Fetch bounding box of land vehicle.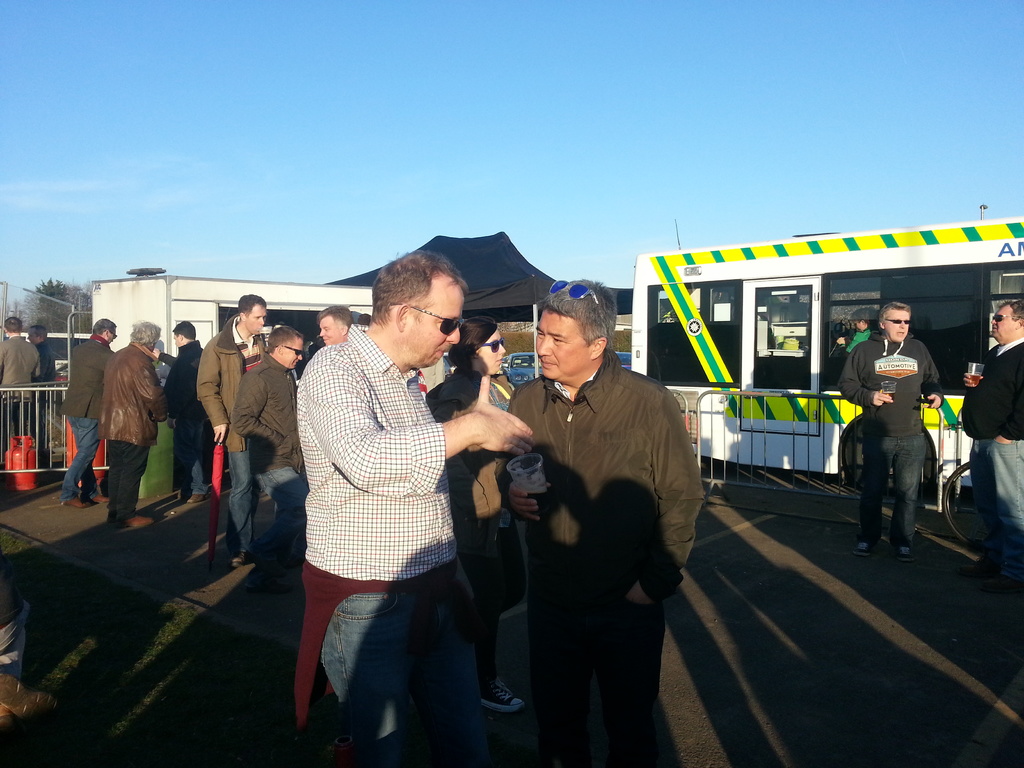
Bbox: l=940, t=463, r=983, b=543.
